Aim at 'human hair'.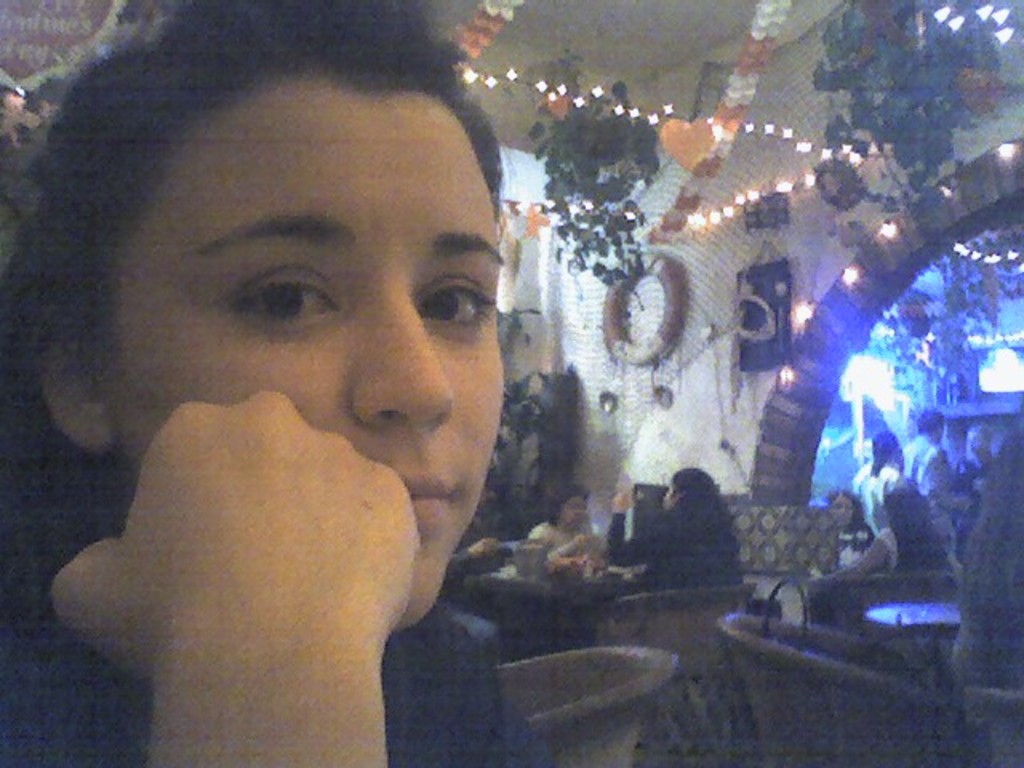
Aimed at rect(829, 486, 861, 512).
